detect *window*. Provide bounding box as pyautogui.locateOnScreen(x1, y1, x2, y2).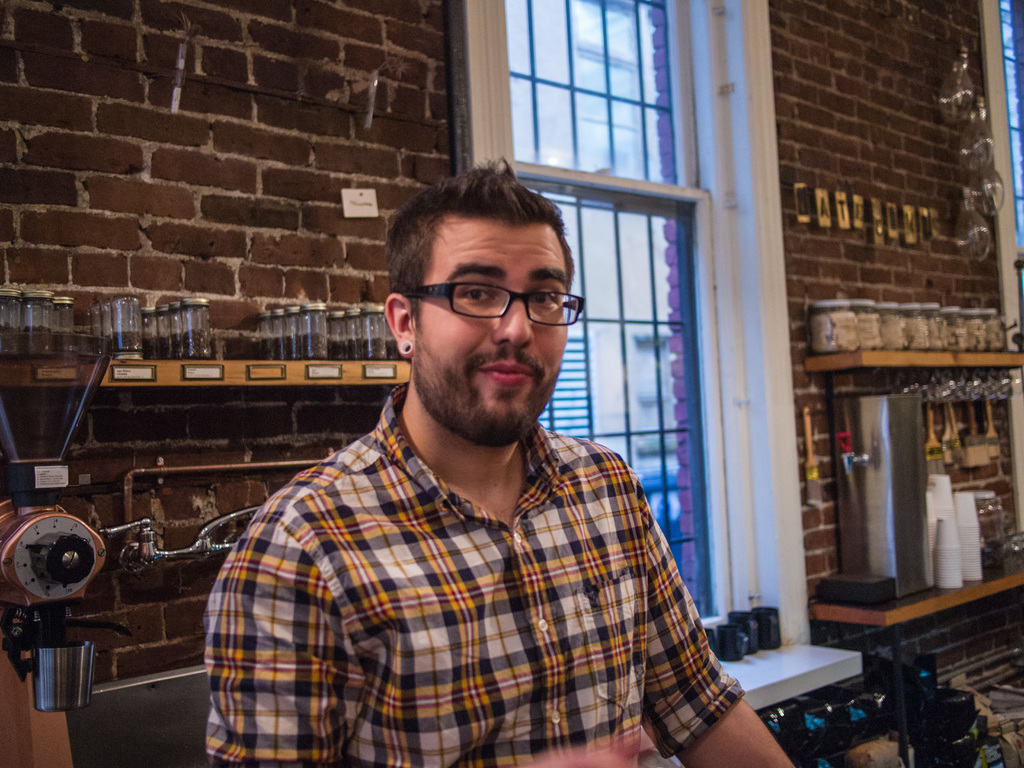
pyautogui.locateOnScreen(484, 7, 692, 187).
